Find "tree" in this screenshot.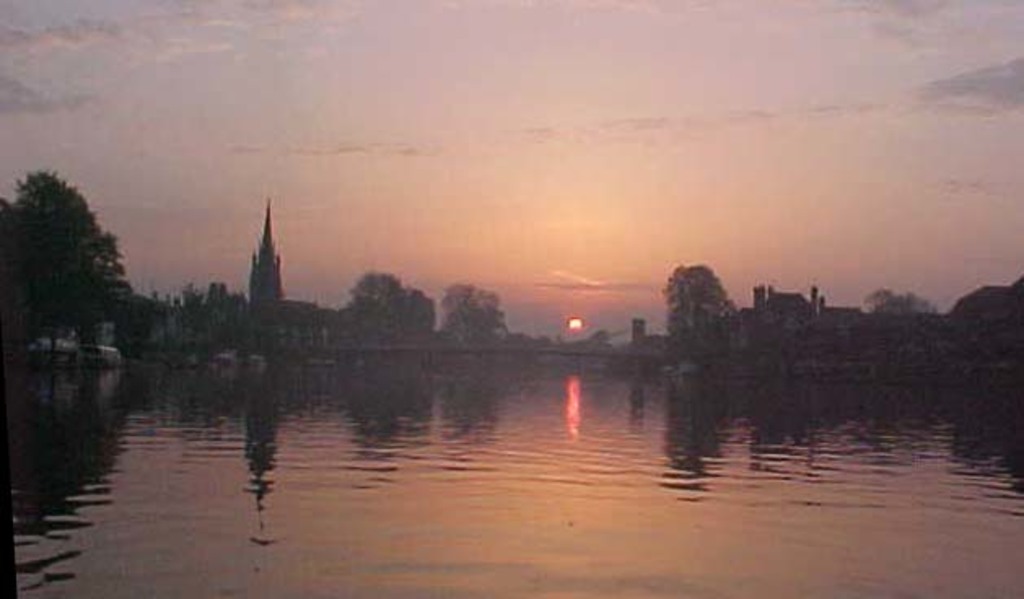
The bounding box for "tree" is region(348, 265, 443, 340).
